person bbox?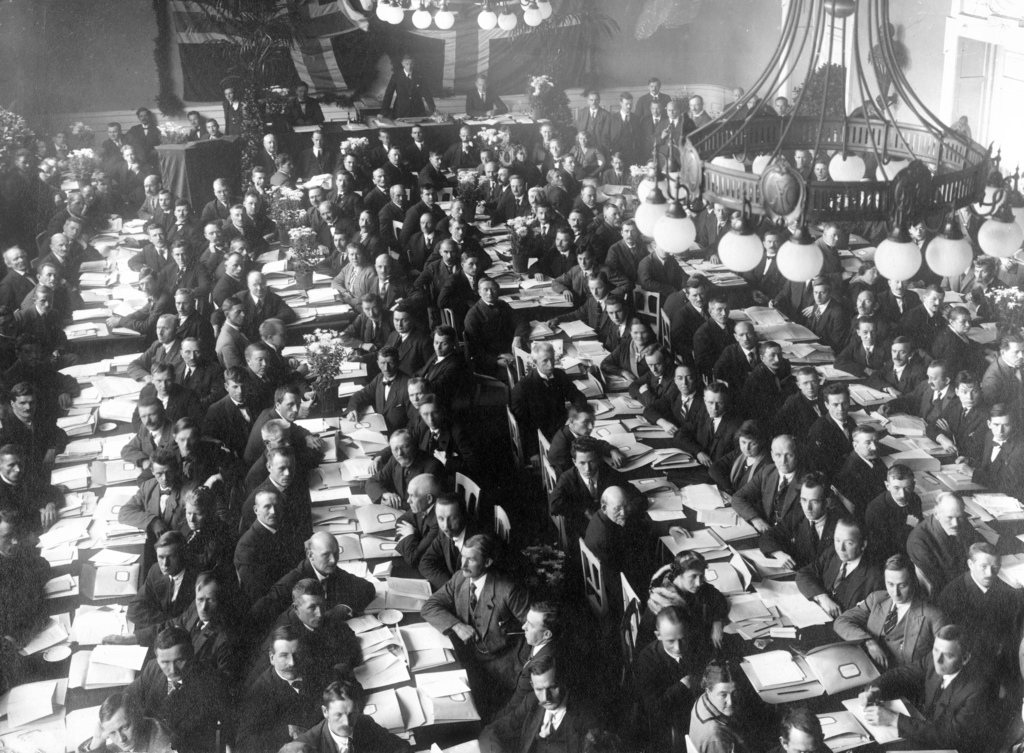
detection(166, 193, 208, 257)
